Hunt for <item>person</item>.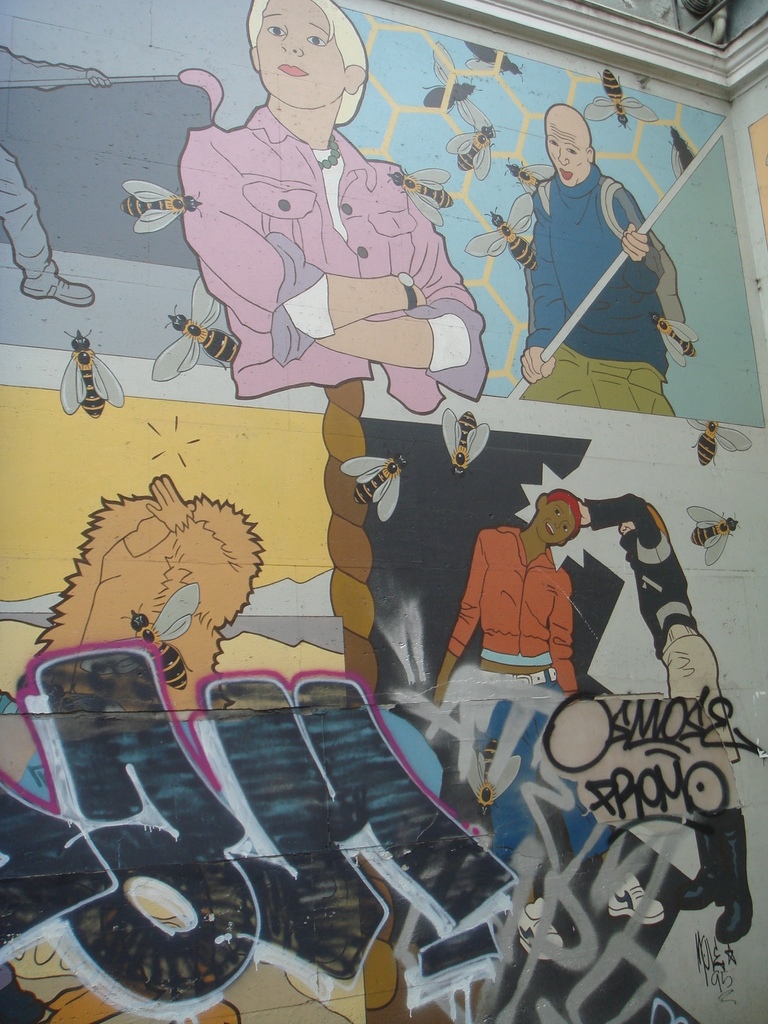
Hunted down at left=518, top=106, right=685, bottom=428.
